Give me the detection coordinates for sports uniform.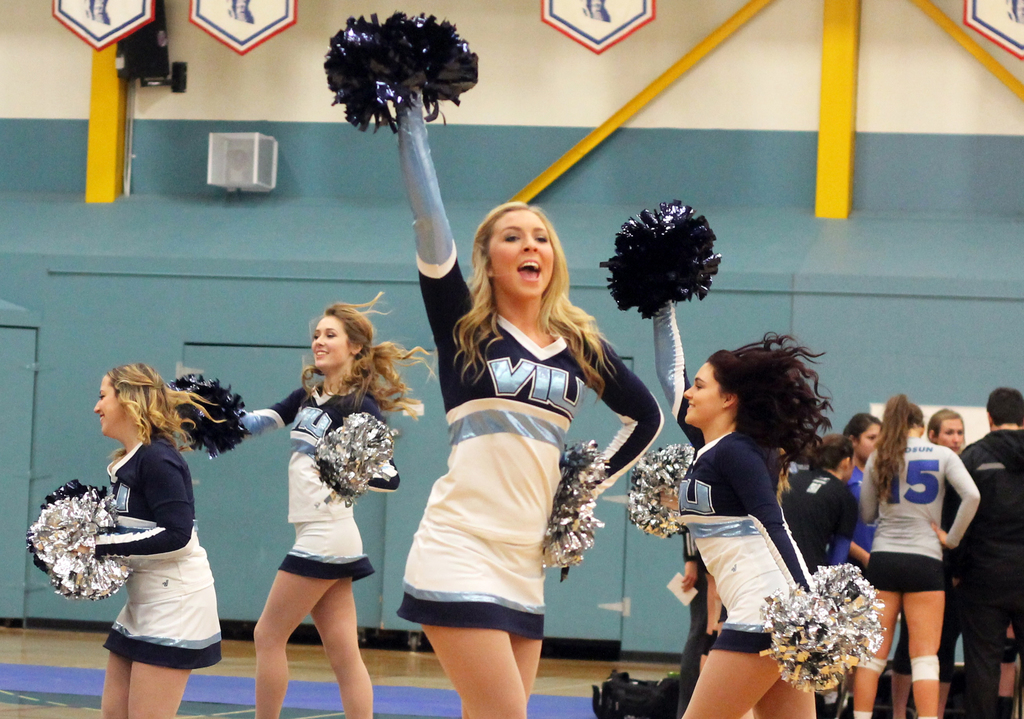
397:93:665:640.
